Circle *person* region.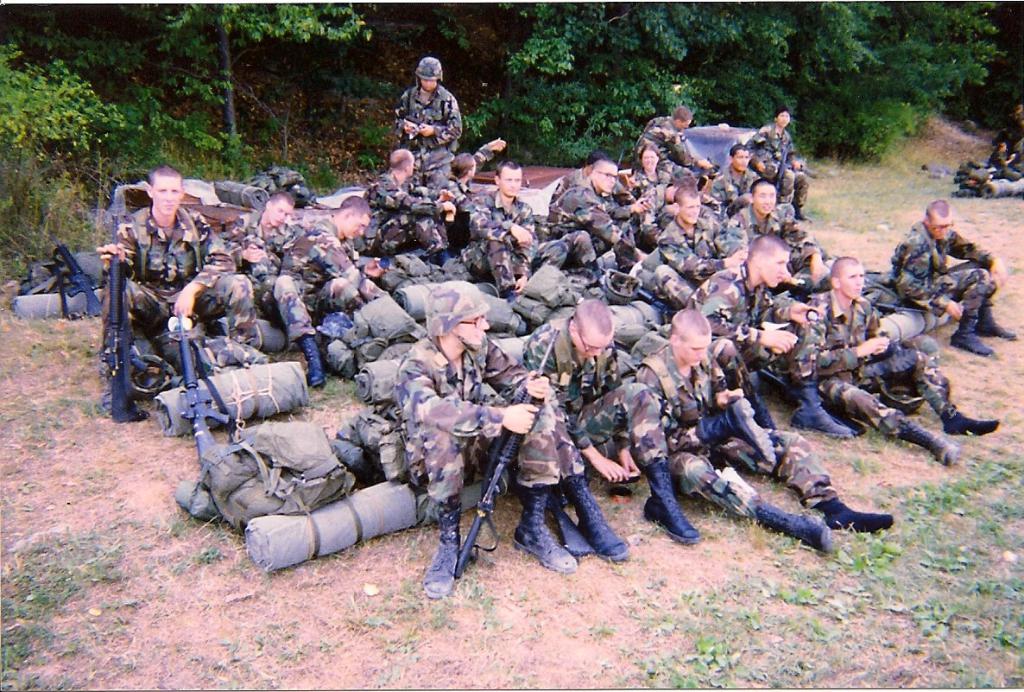
Region: rect(435, 136, 505, 228).
